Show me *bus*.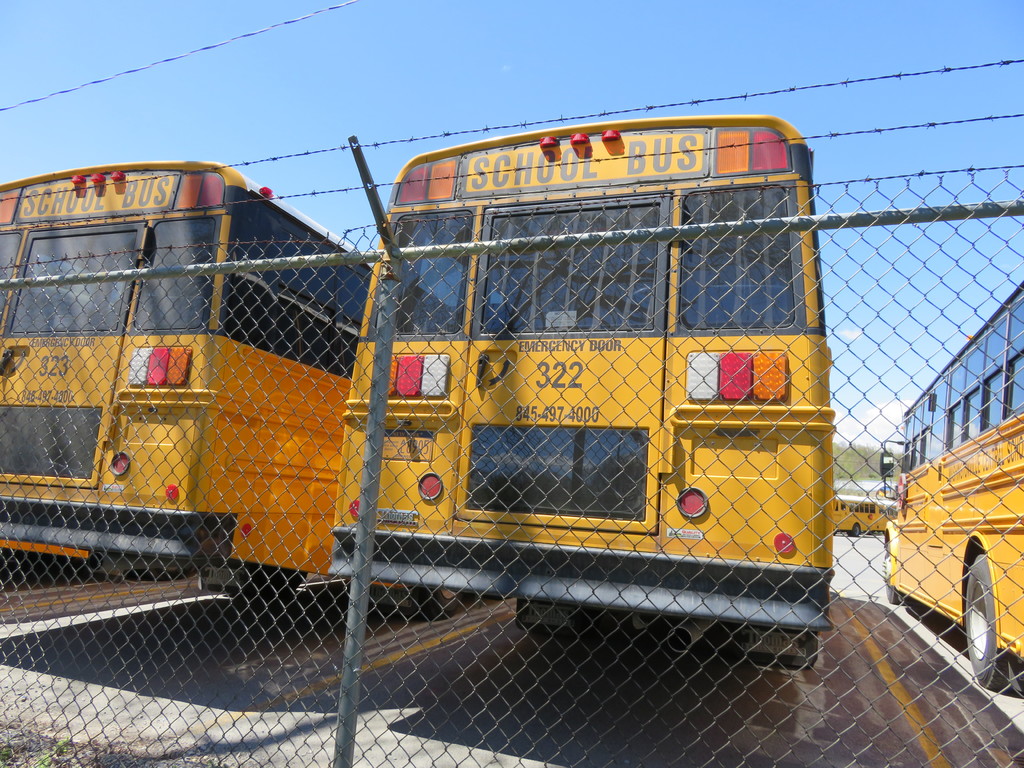
*bus* is here: detection(874, 282, 1023, 691).
